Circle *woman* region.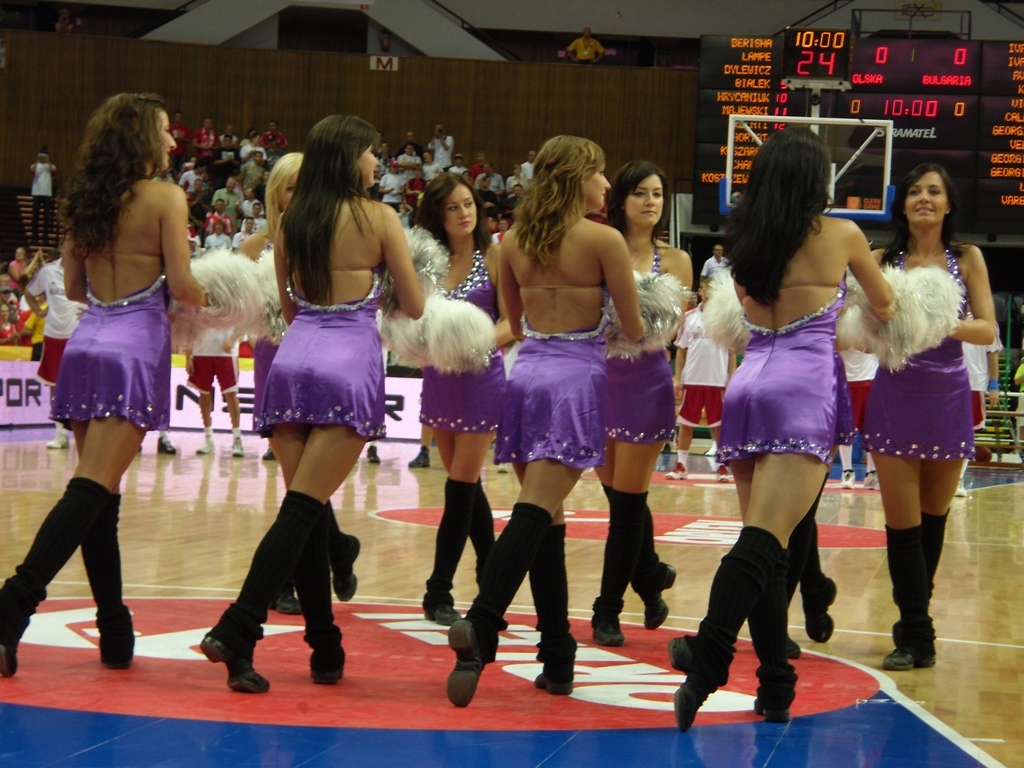
Region: crop(669, 124, 902, 736).
